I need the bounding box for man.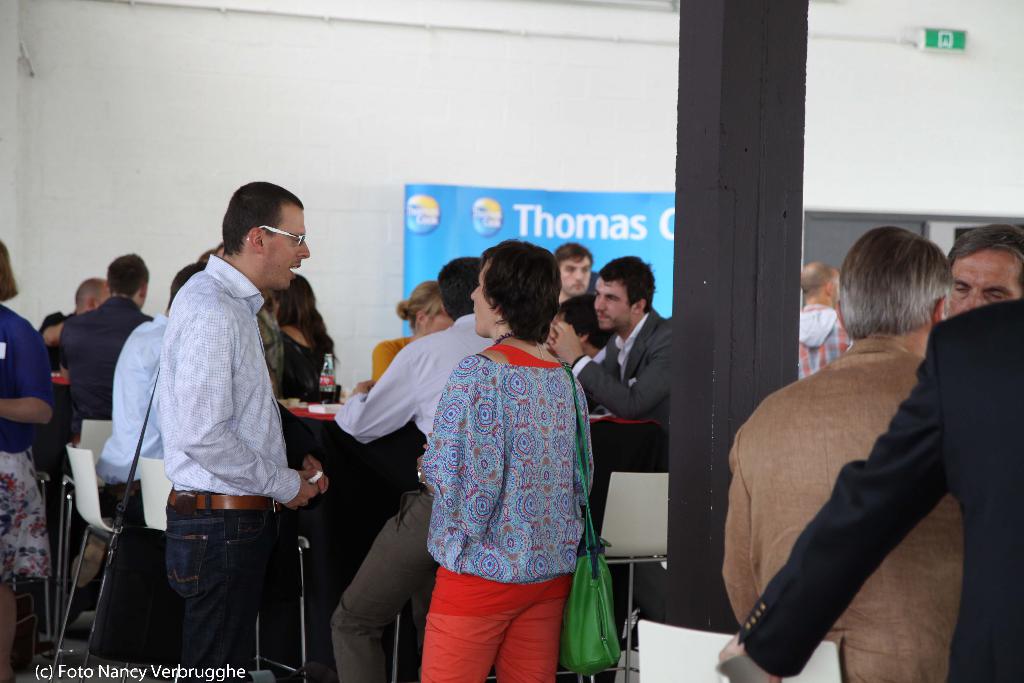
Here it is: (left=56, top=251, right=148, bottom=434).
